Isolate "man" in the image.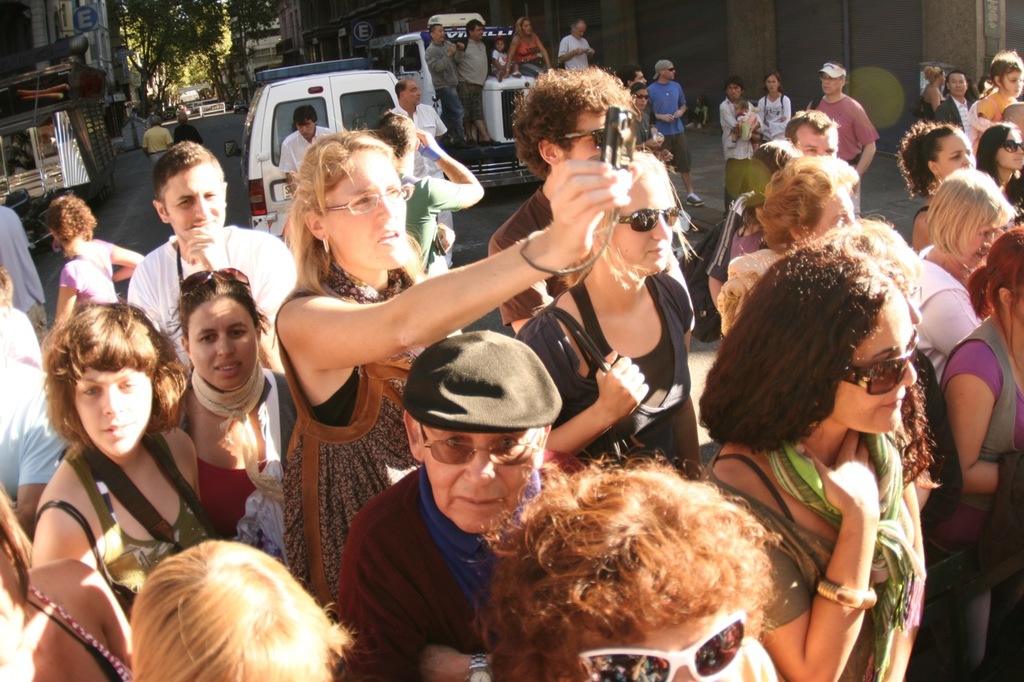
Isolated region: bbox(393, 78, 452, 154).
